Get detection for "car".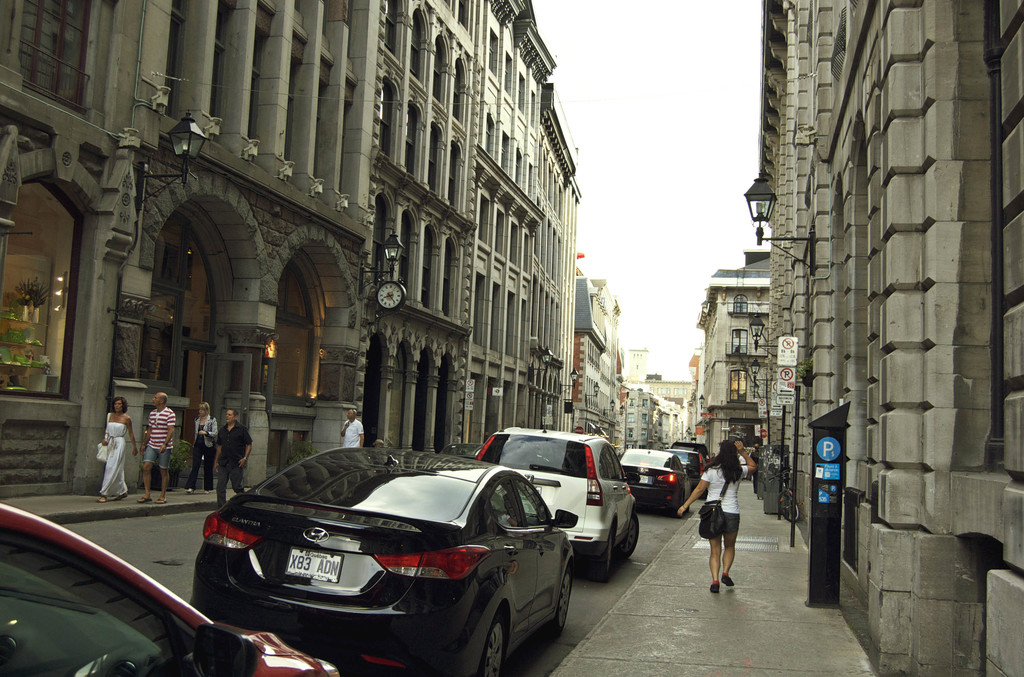
Detection: 673/437/712/463.
